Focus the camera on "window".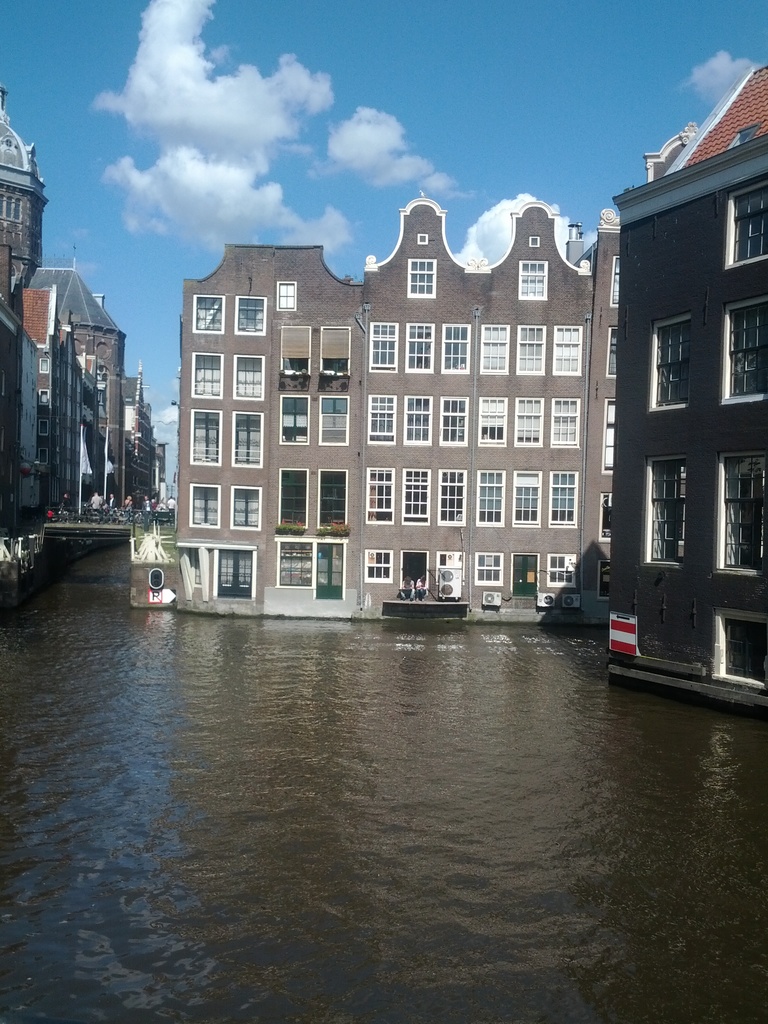
Focus region: x1=724 y1=173 x2=767 y2=268.
